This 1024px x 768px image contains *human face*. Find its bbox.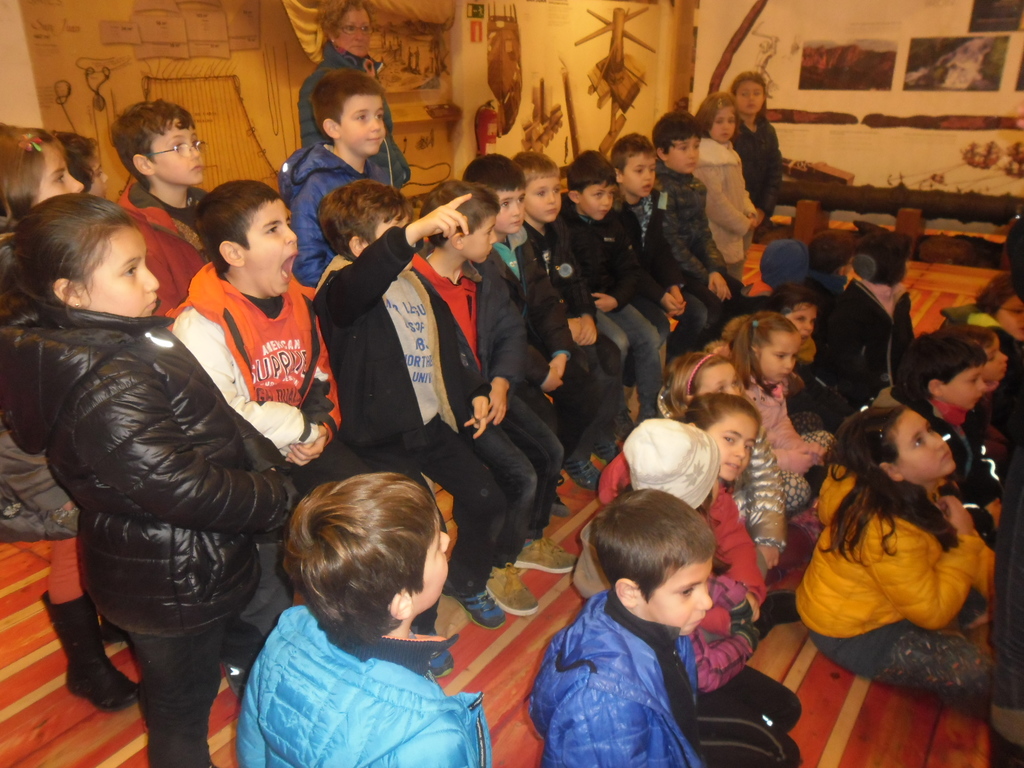
detection(708, 418, 760, 479).
